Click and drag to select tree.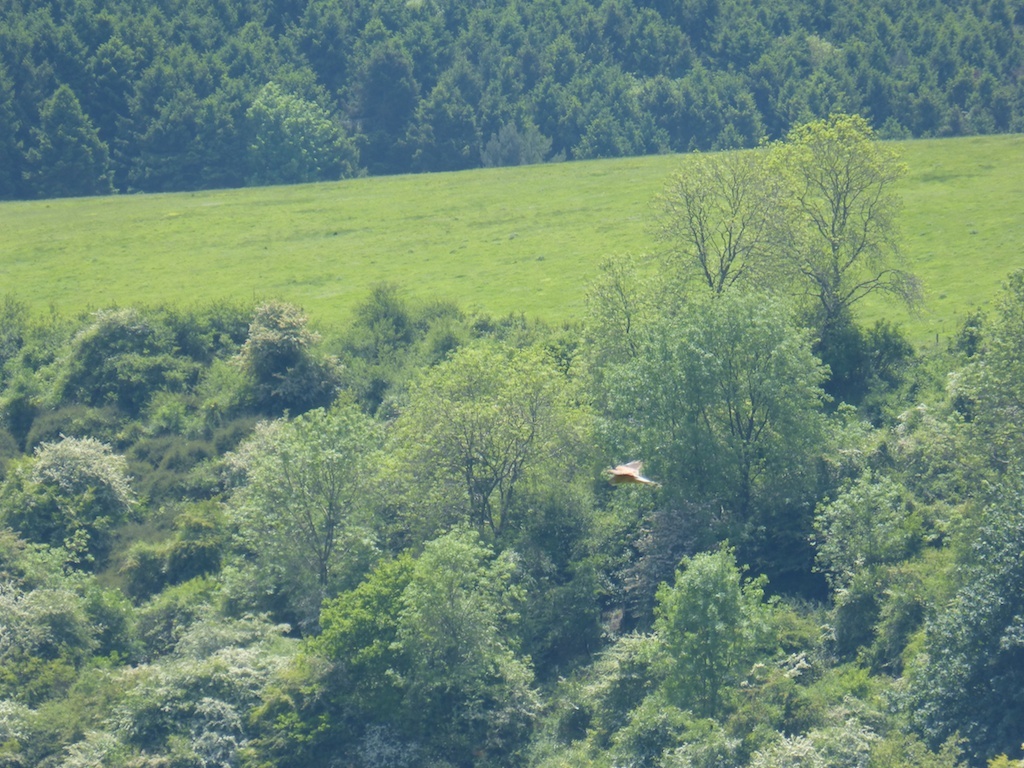
Selection: Rect(490, 9, 530, 89).
